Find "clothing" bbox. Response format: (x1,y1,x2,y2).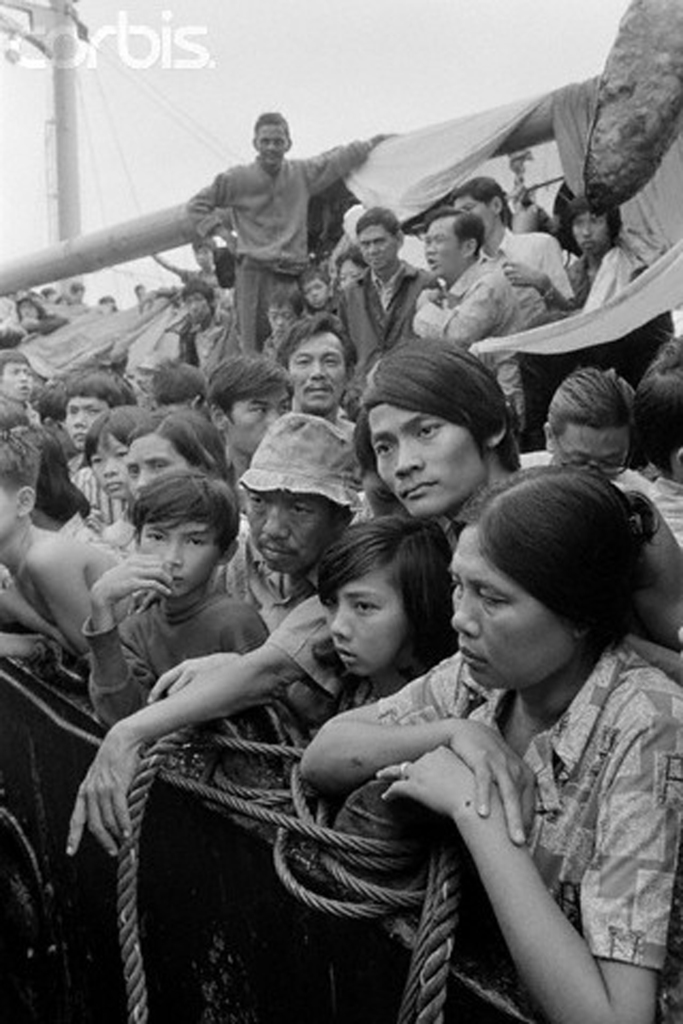
(167,133,358,345).
